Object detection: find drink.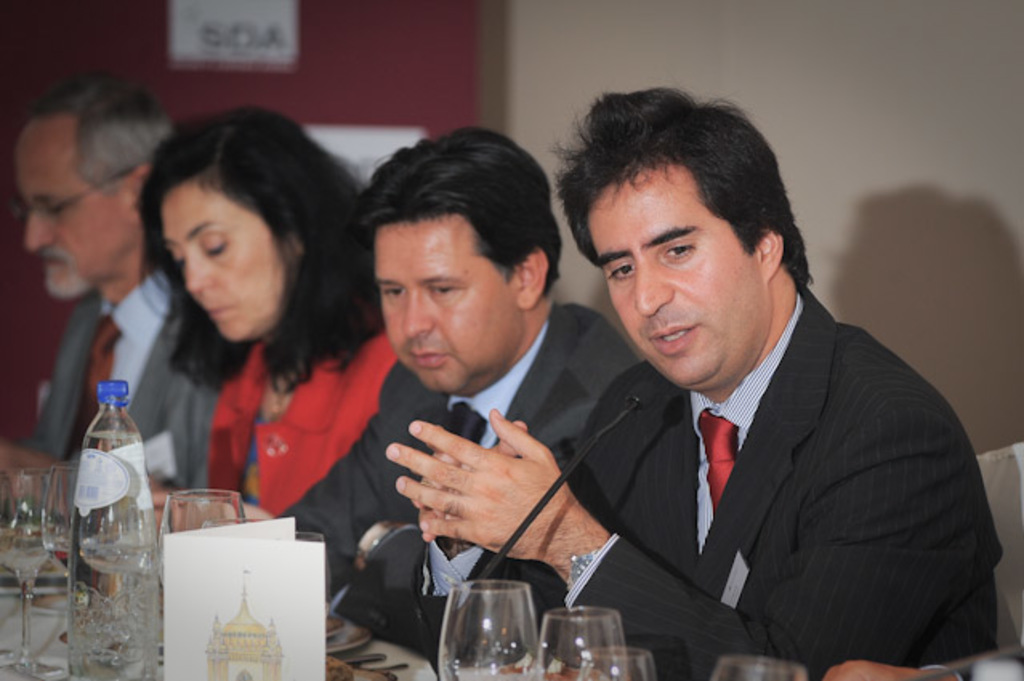
BBox(0, 521, 54, 574).
